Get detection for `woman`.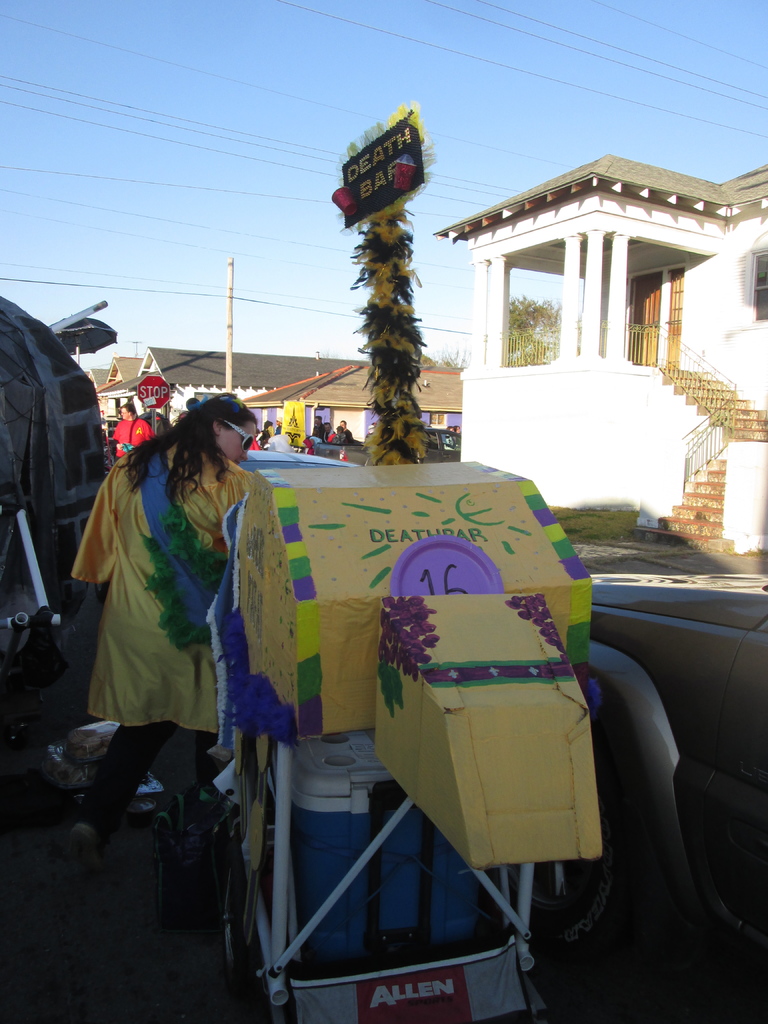
Detection: [59, 368, 293, 878].
